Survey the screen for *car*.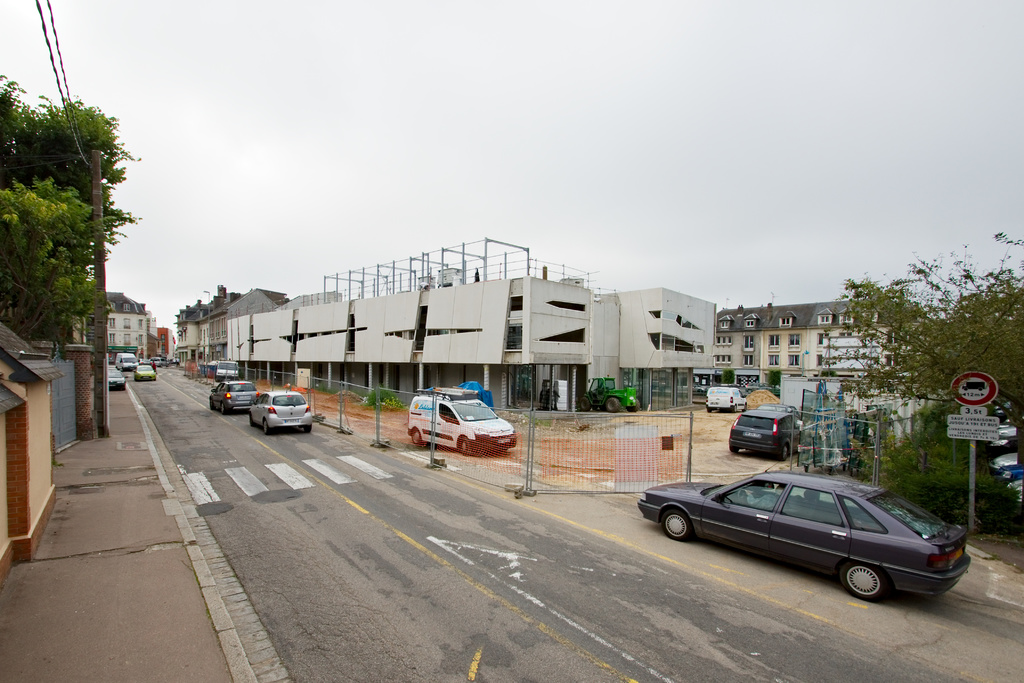
Survey found: bbox=[725, 400, 801, 457].
